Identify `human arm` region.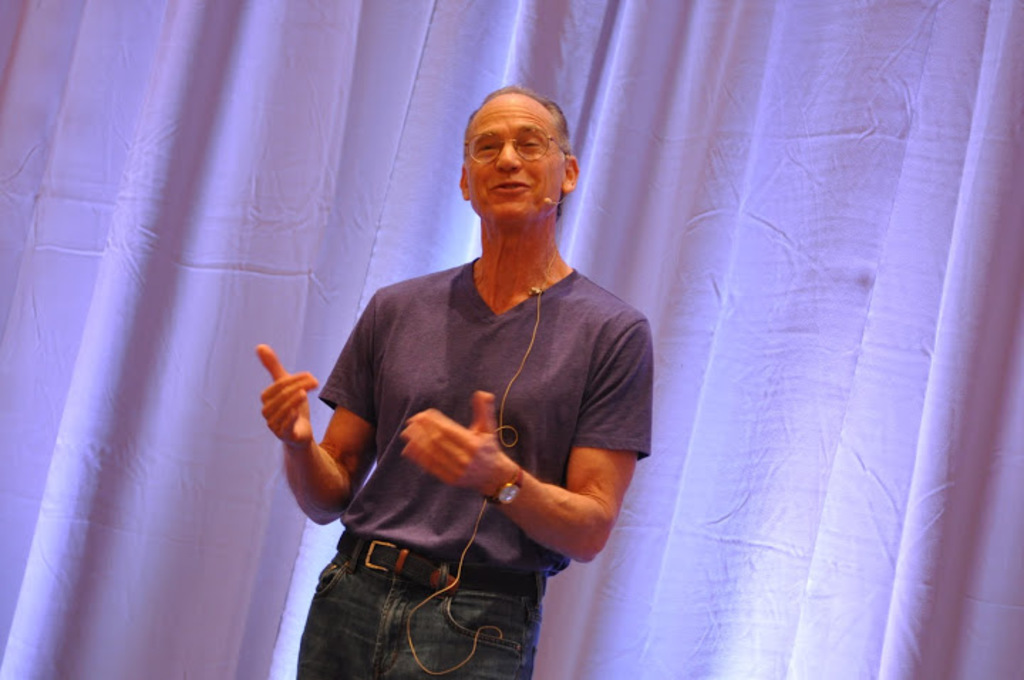
Region: bbox=(407, 324, 654, 563).
